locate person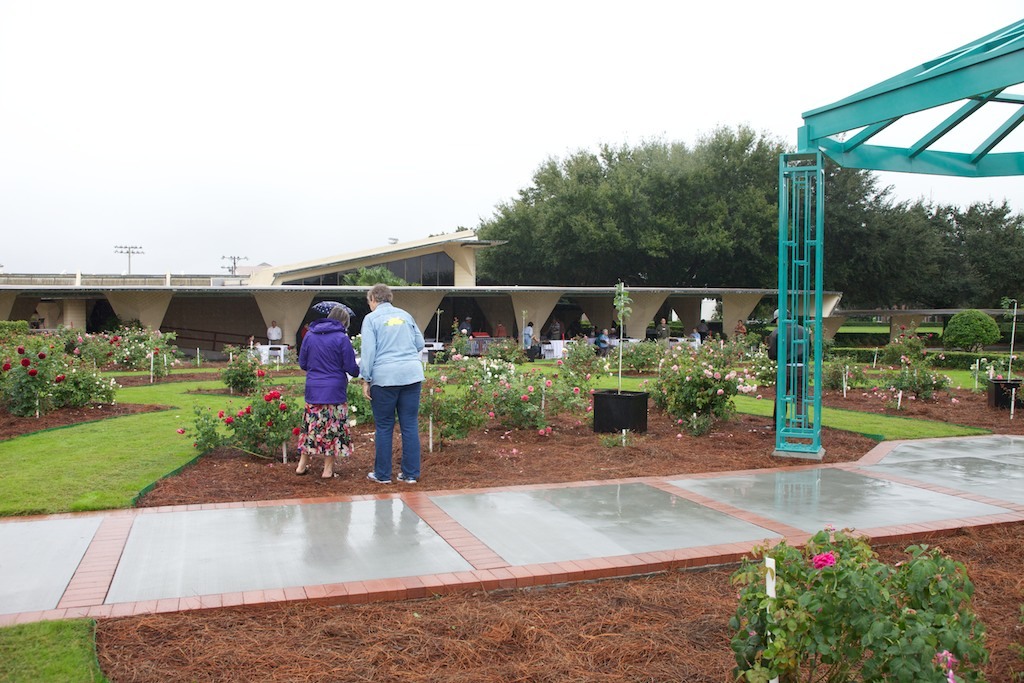
x1=688, y1=326, x2=698, y2=338
